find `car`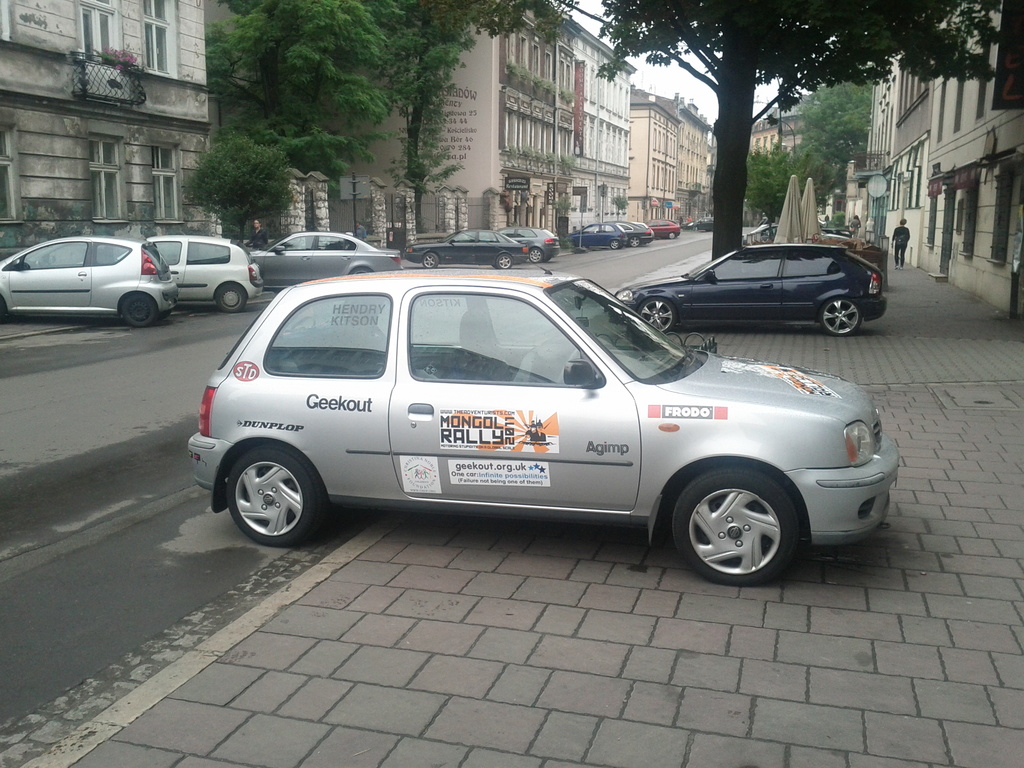
[689,217,715,233]
